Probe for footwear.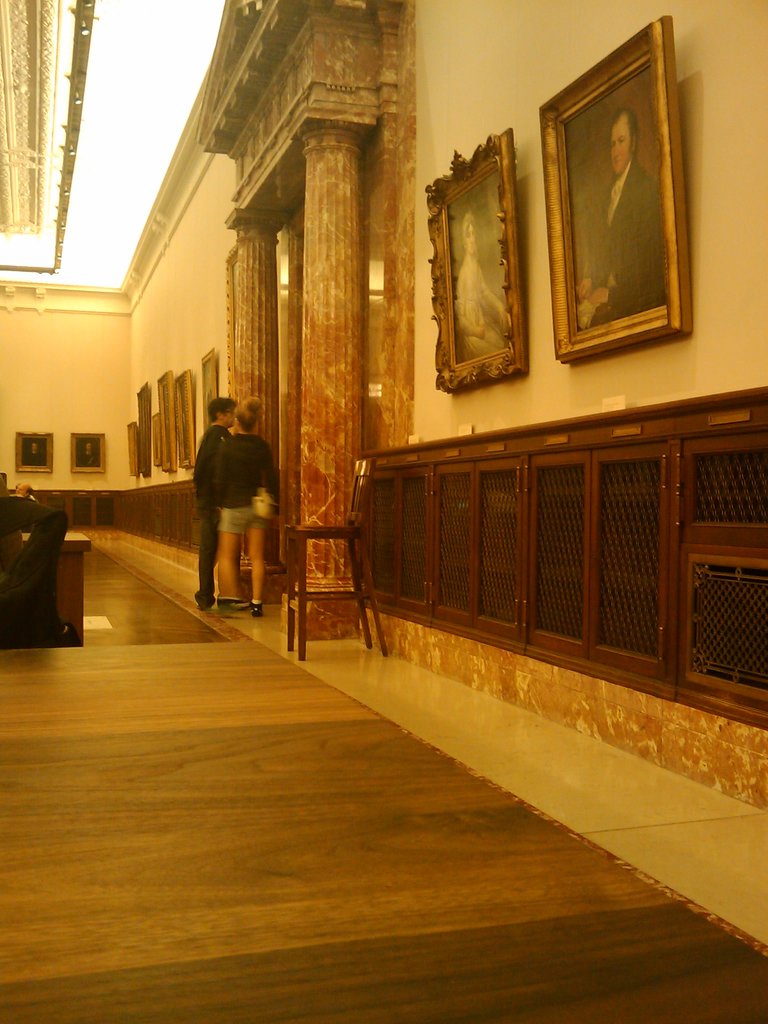
Probe result: {"x1": 198, "y1": 603, "x2": 209, "y2": 615}.
